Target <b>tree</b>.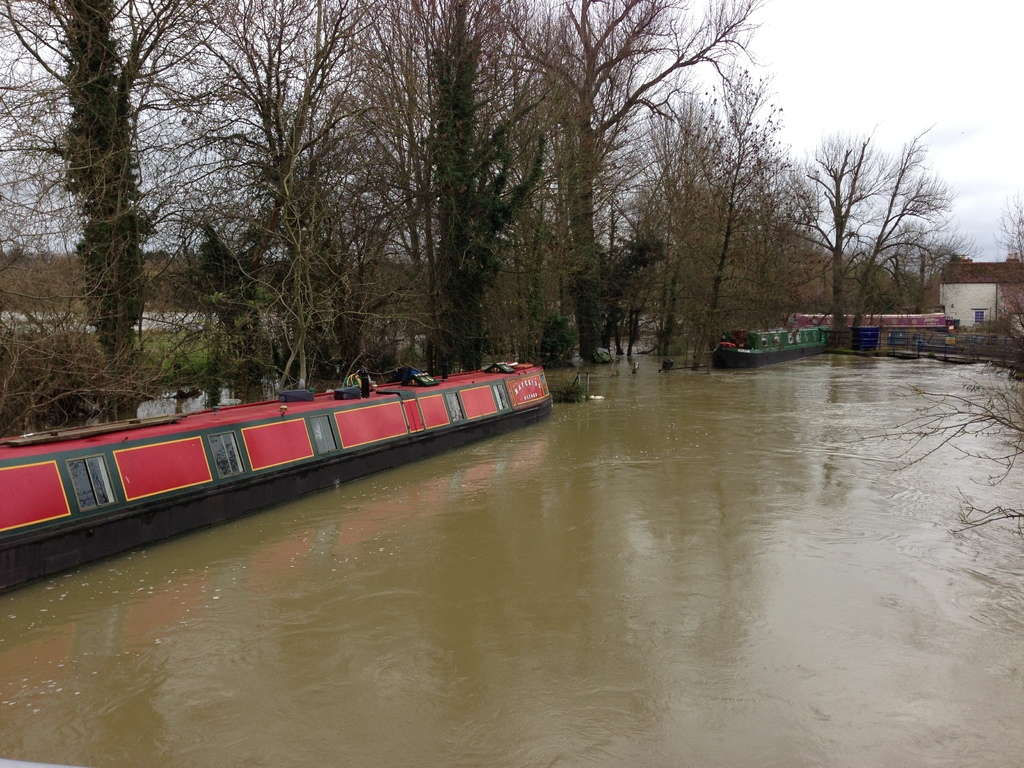
Target region: bbox=(986, 189, 1023, 345).
